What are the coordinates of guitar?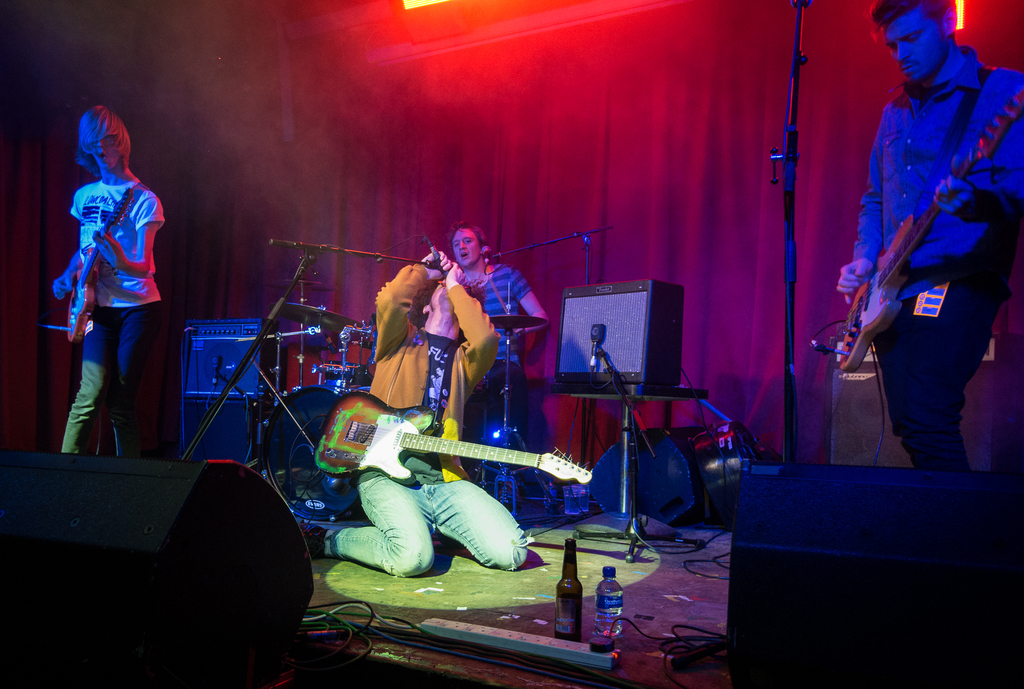
bbox(309, 388, 593, 488).
